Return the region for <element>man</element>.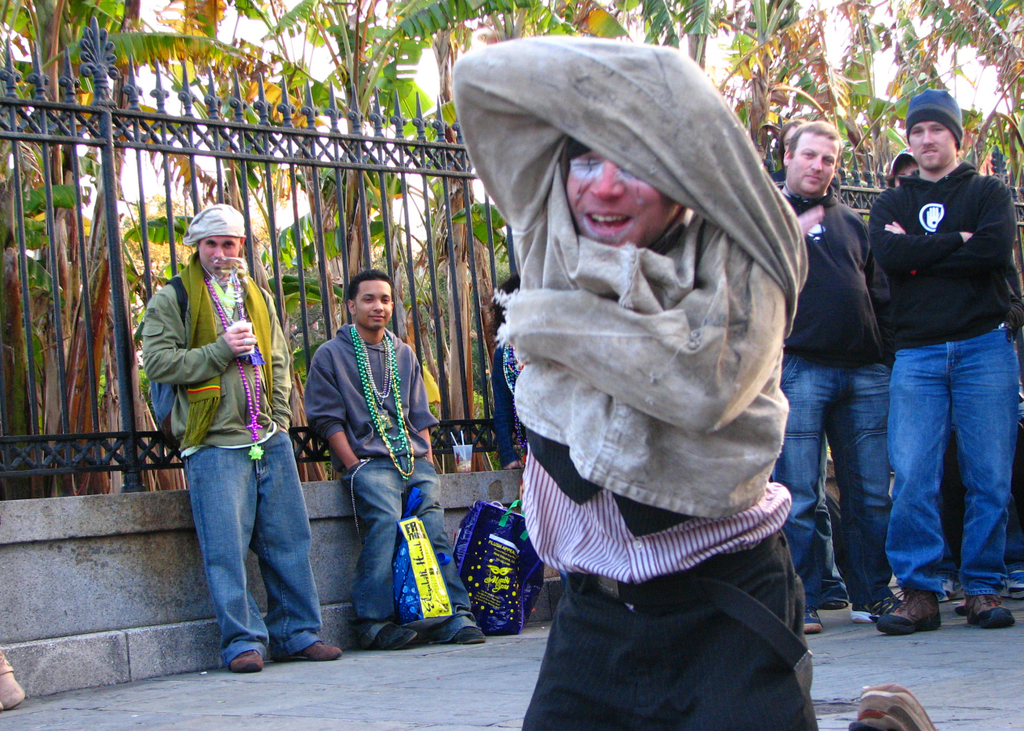
left=756, top=124, right=906, bottom=635.
